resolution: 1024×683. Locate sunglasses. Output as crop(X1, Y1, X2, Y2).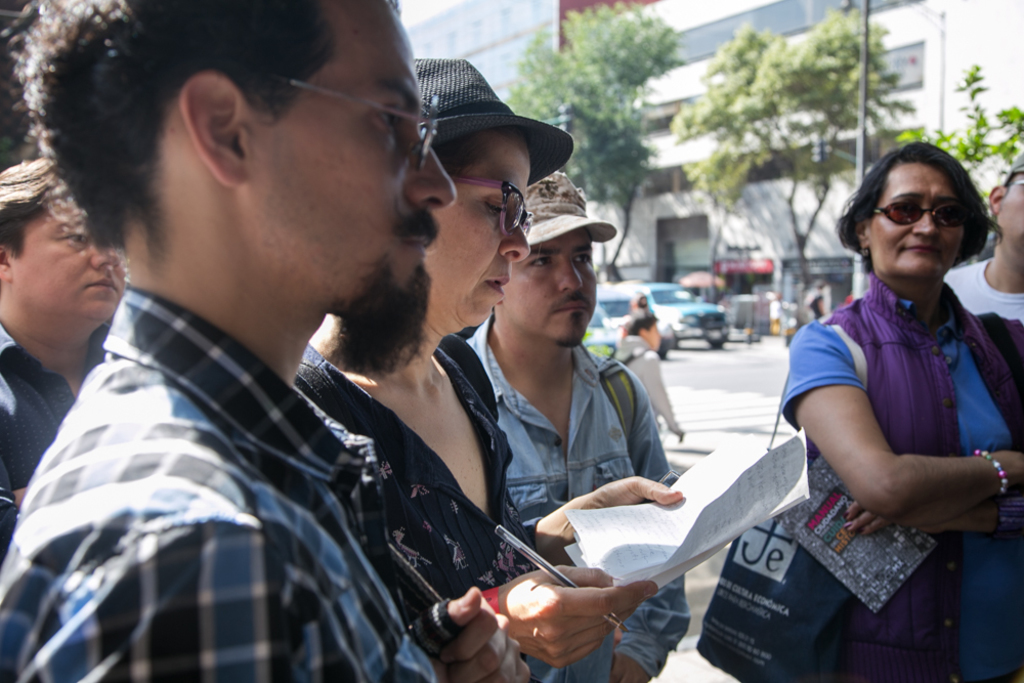
crop(261, 70, 435, 167).
